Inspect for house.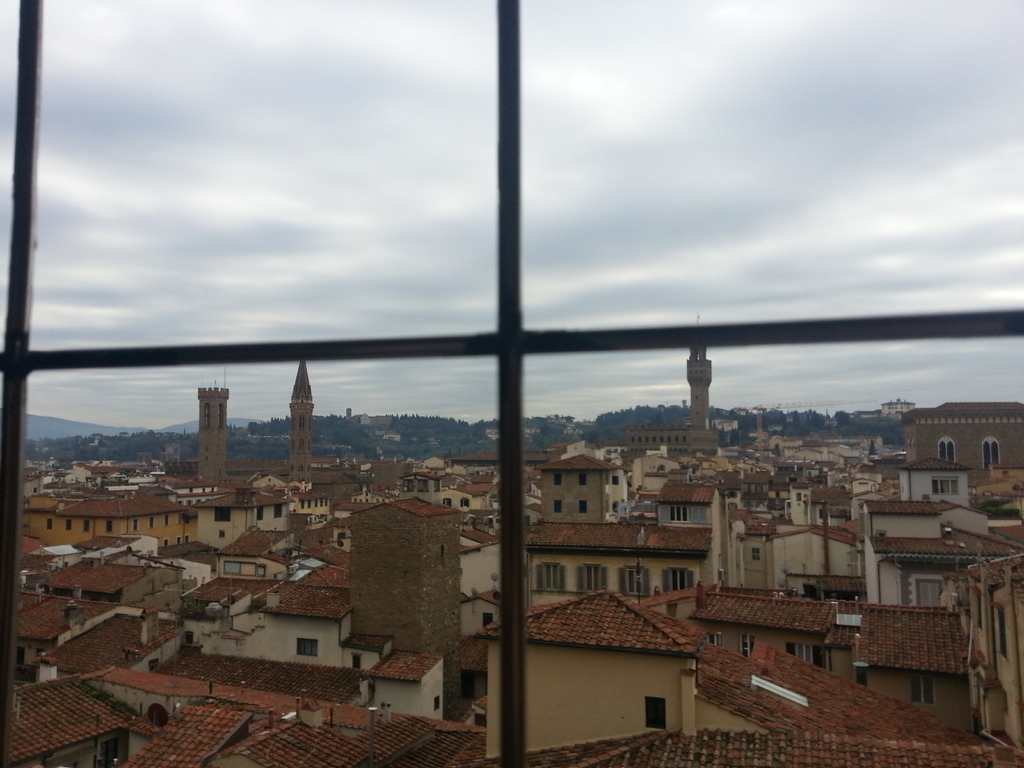
Inspection: pyautogui.locateOnScreen(497, 541, 752, 746).
